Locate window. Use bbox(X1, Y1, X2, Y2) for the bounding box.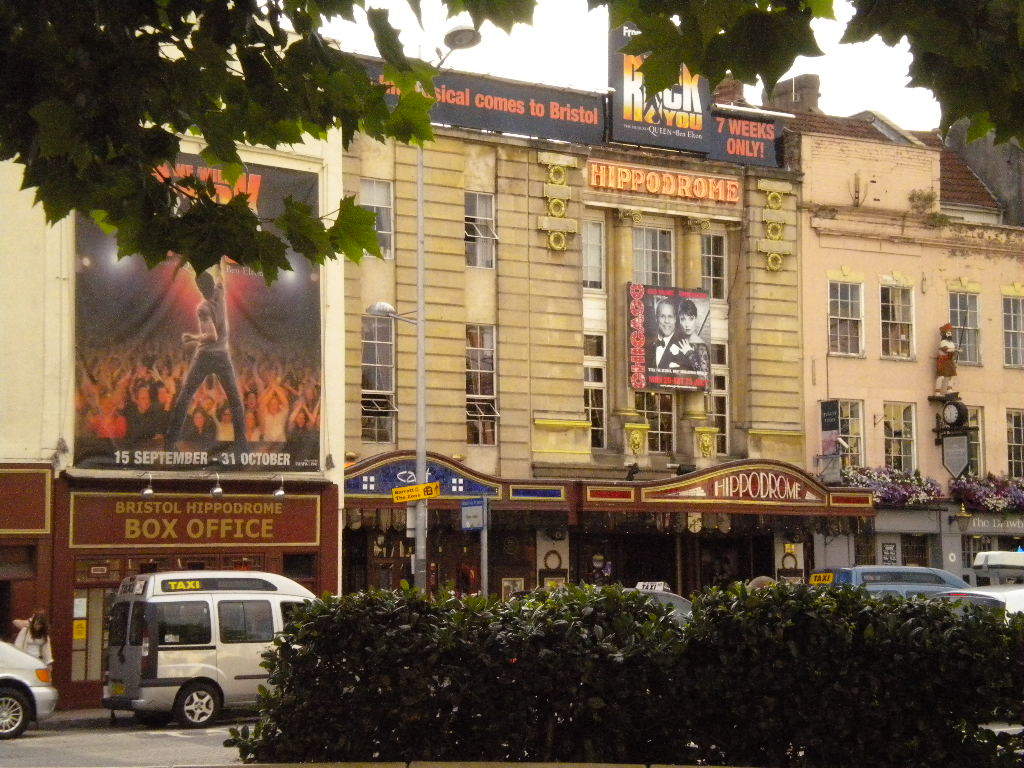
bbox(467, 323, 497, 443).
